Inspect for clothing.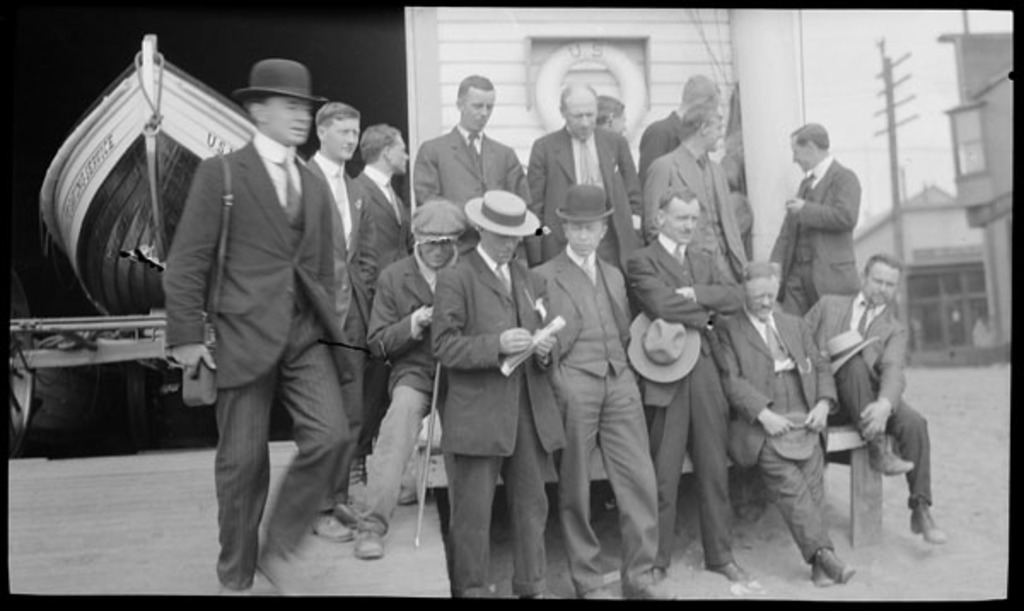
Inspection: (left=635, top=102, right=691, bottom=183).
